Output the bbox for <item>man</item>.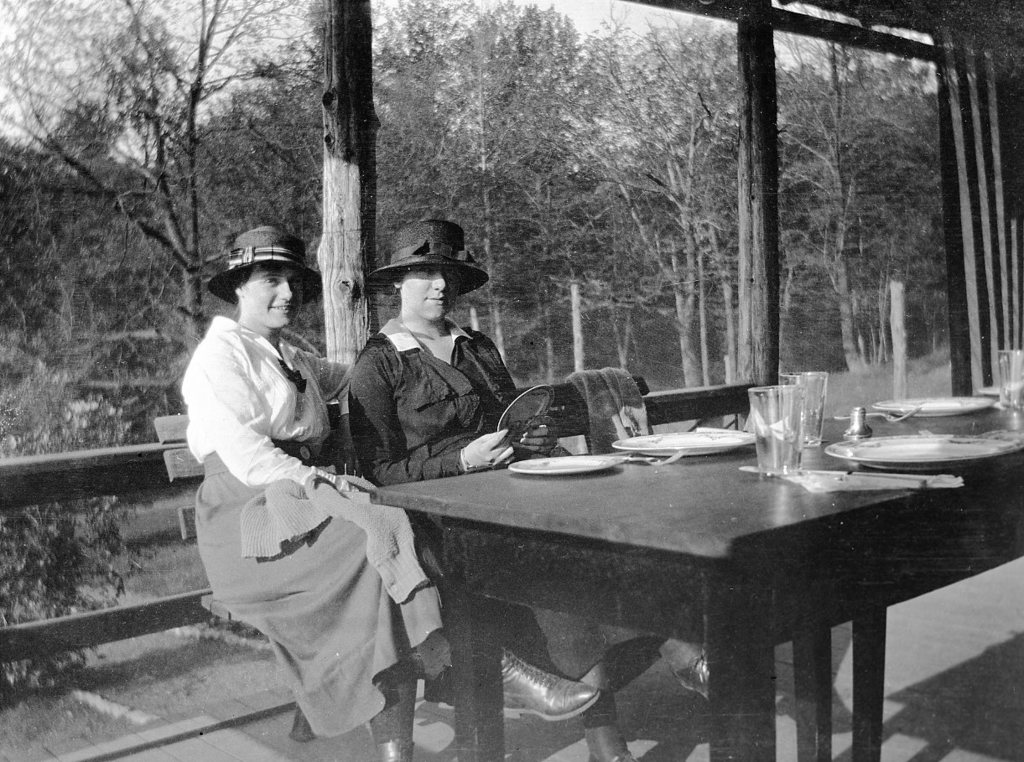
locate(342, 220, 791, 761).
